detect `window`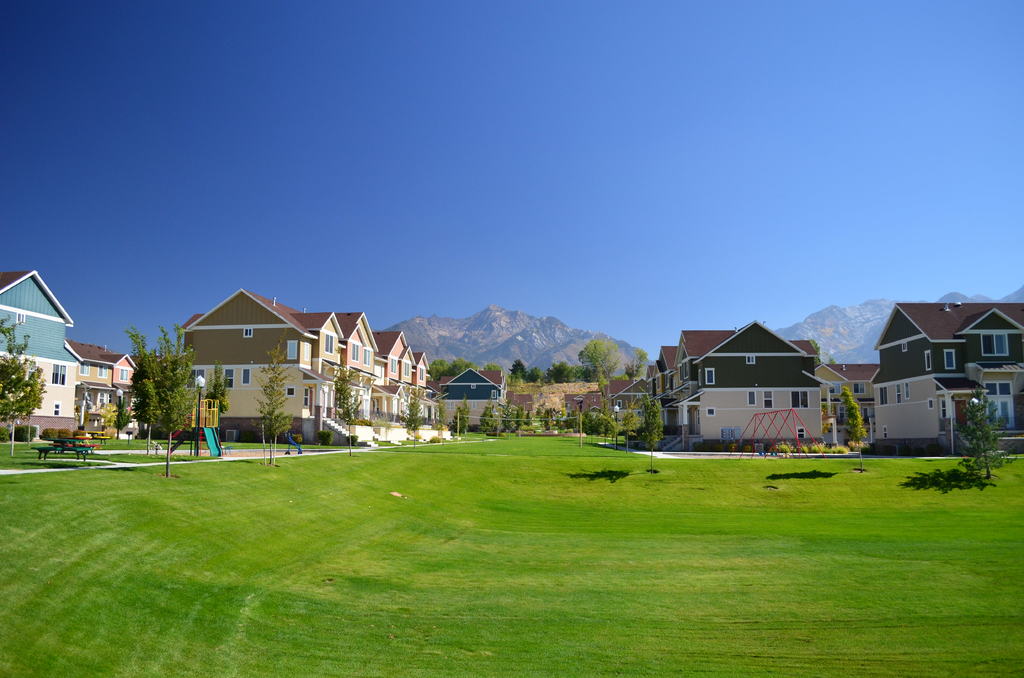
<bbox>246, 328, 253, 337</bbox>
